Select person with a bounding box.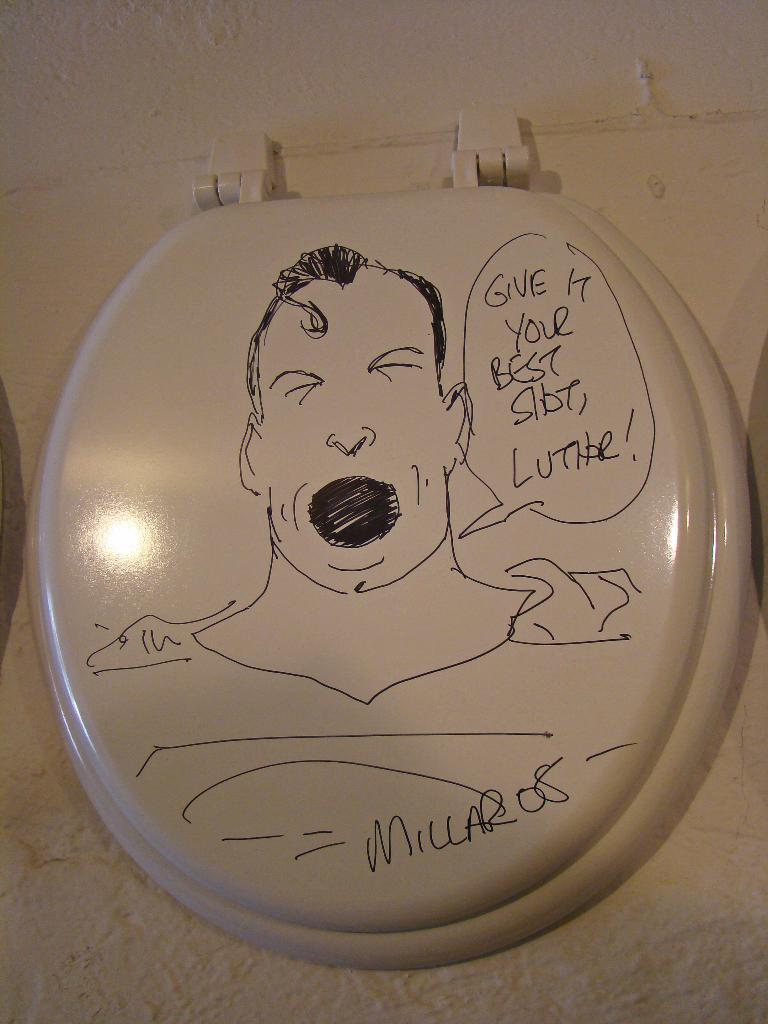
{"x1": 99, "y1": 156, "x2": 703, "y2": 924}.
